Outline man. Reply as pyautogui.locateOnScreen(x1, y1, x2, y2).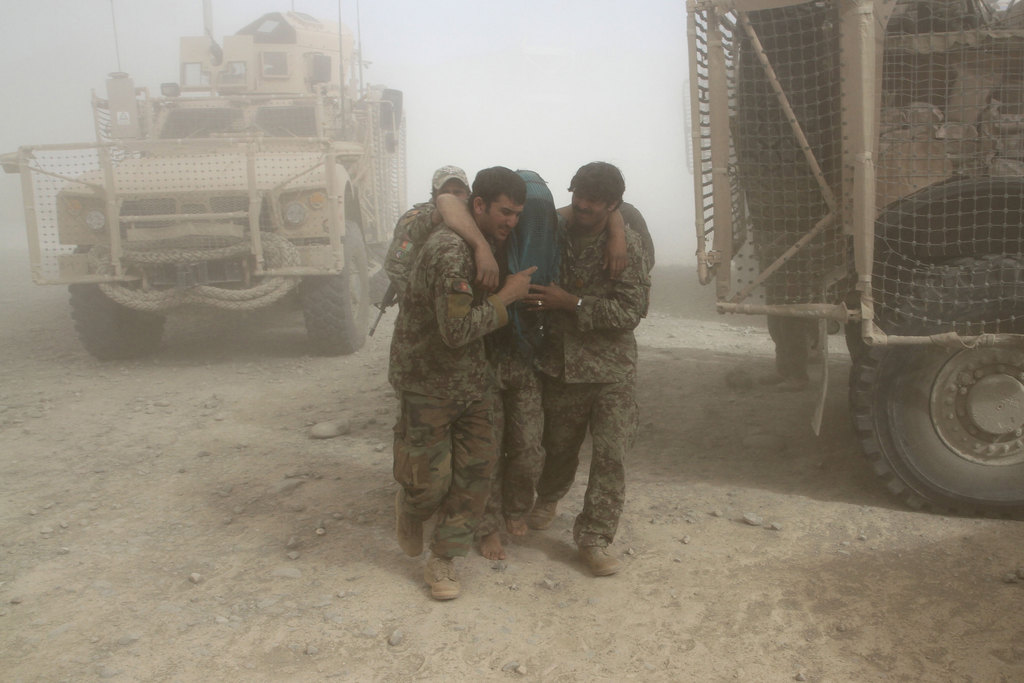
pyautogui.locateOnScreen(385, 162, 526, 604).
